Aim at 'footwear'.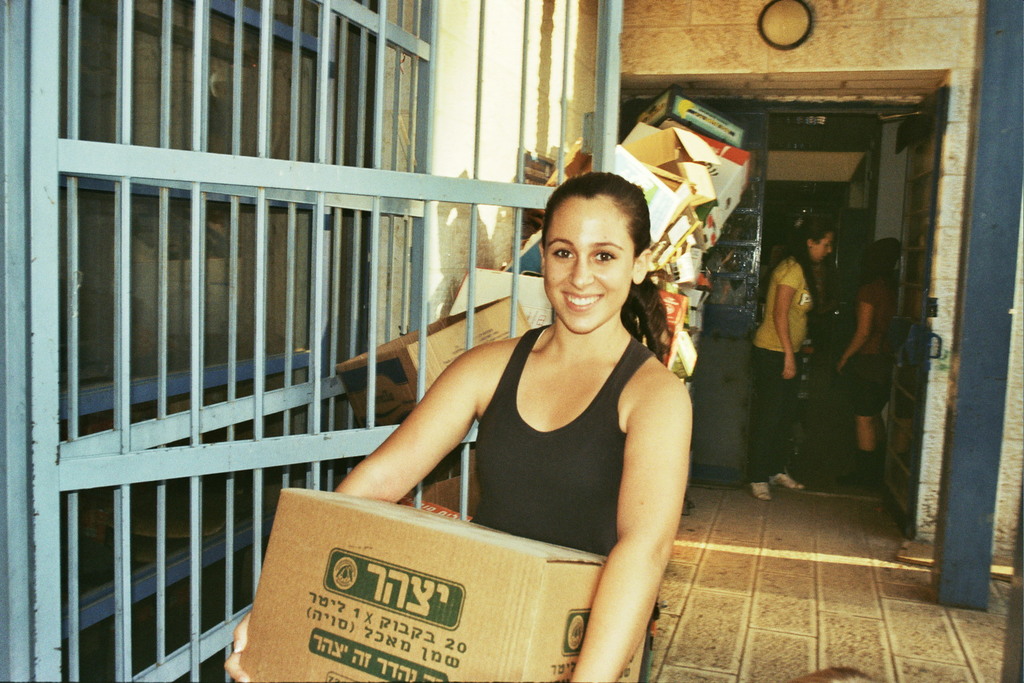
Aimed at (x1=749, y1=481, x2=768, y2=503).
